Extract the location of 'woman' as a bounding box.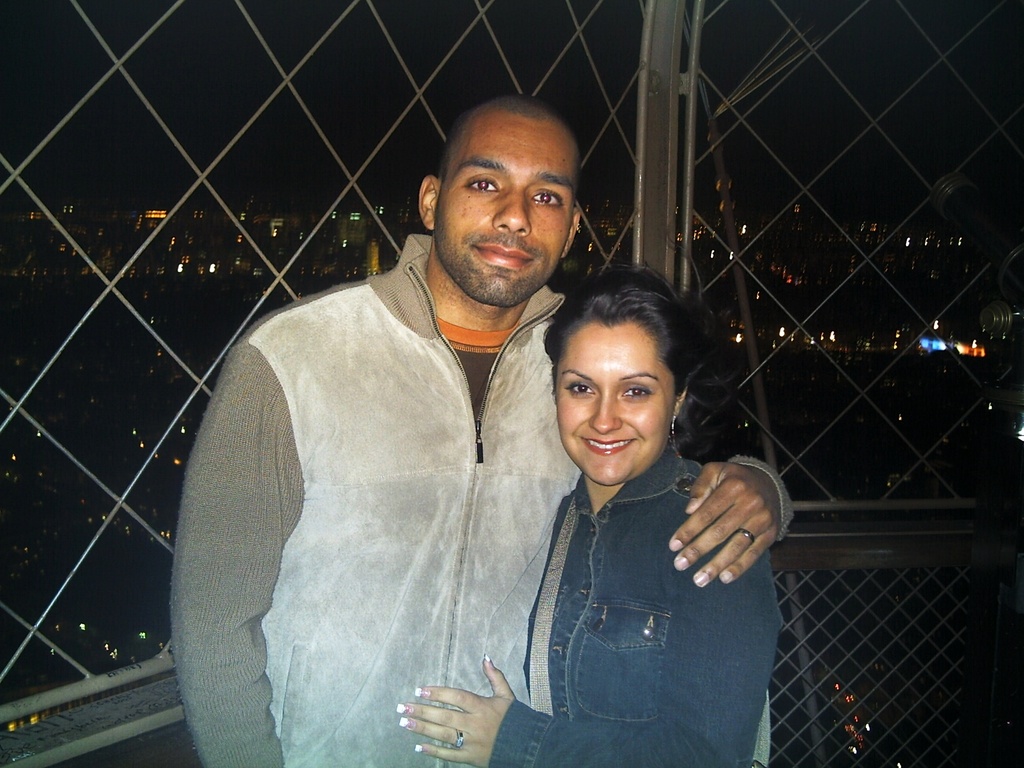
(497,248,788,767).
